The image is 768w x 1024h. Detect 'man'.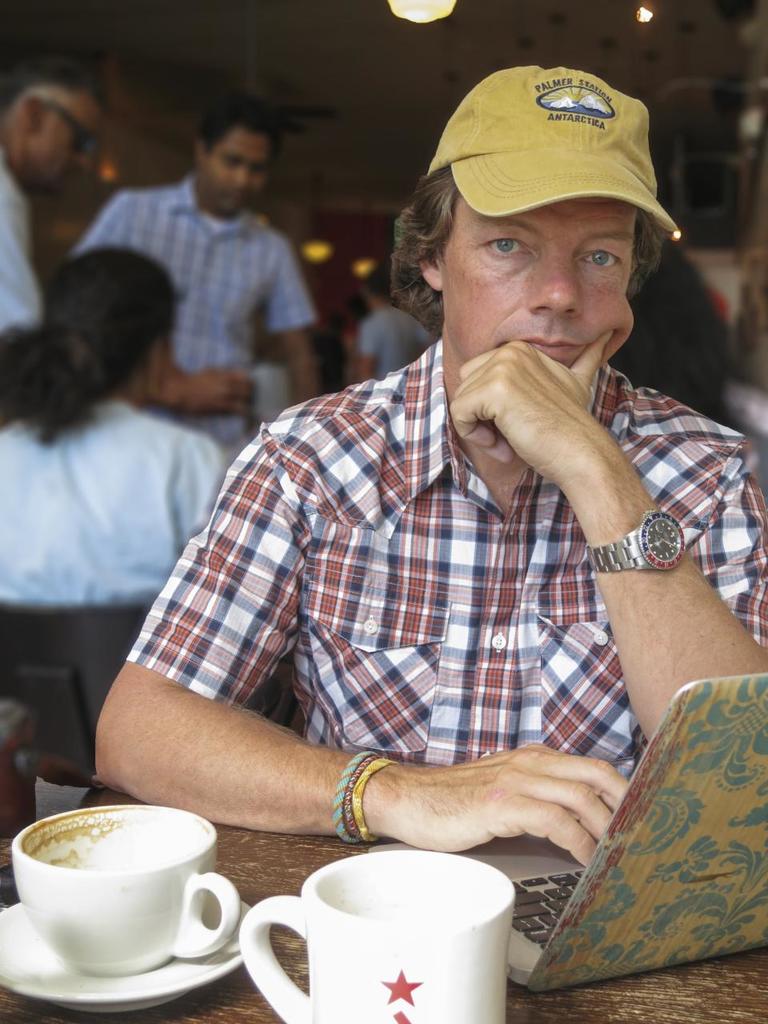
Detection: bbox=(90, 62, 767, 865).
